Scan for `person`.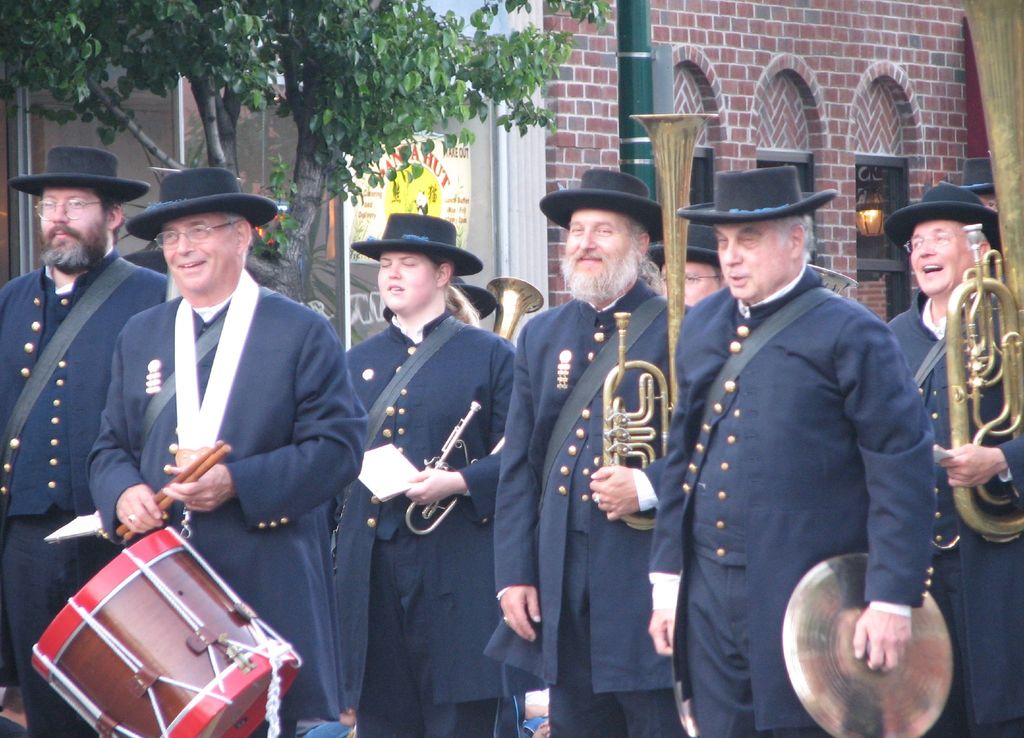
Scan result: pyautogui.locateOnScreen(47, 132, 330, 709).
